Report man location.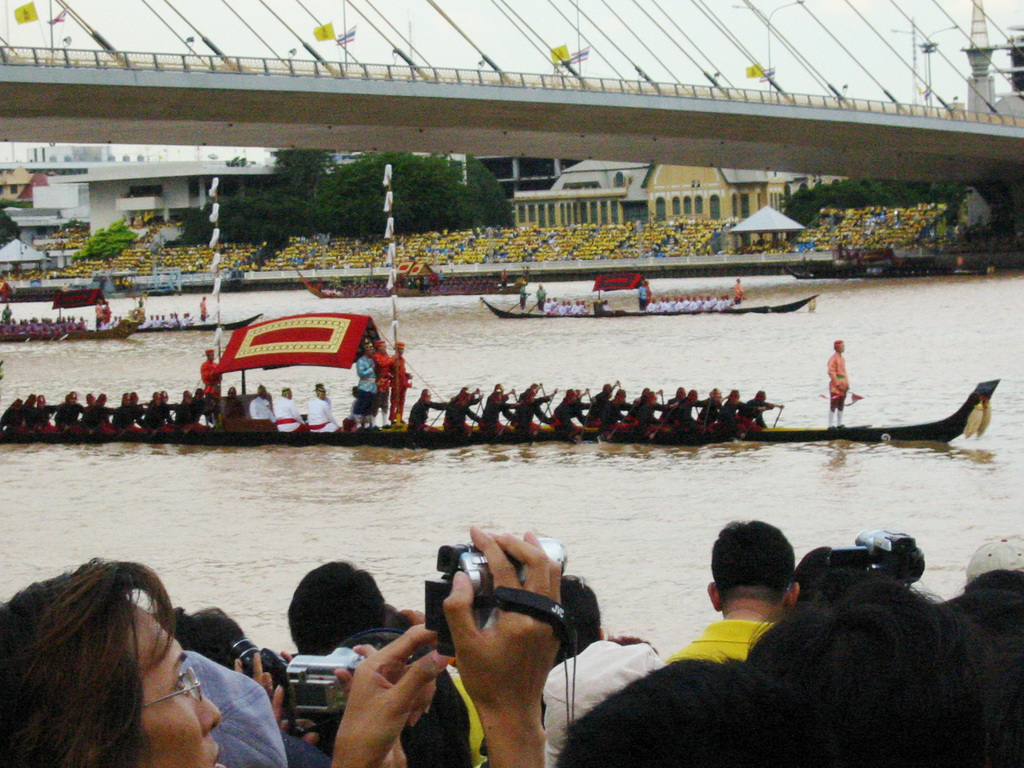
Report: (x1=270, y1=384, x2=308, y2=435).
